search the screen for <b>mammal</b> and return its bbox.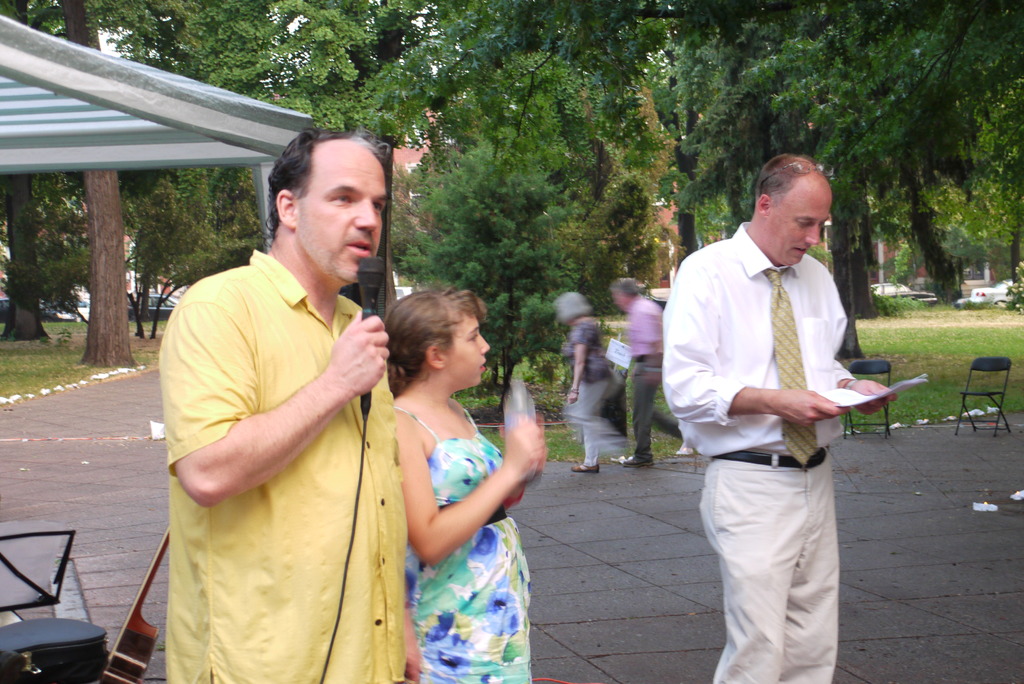
Found: {"left": 381, "top": 287, "right": 548, "bottom": 683}.
